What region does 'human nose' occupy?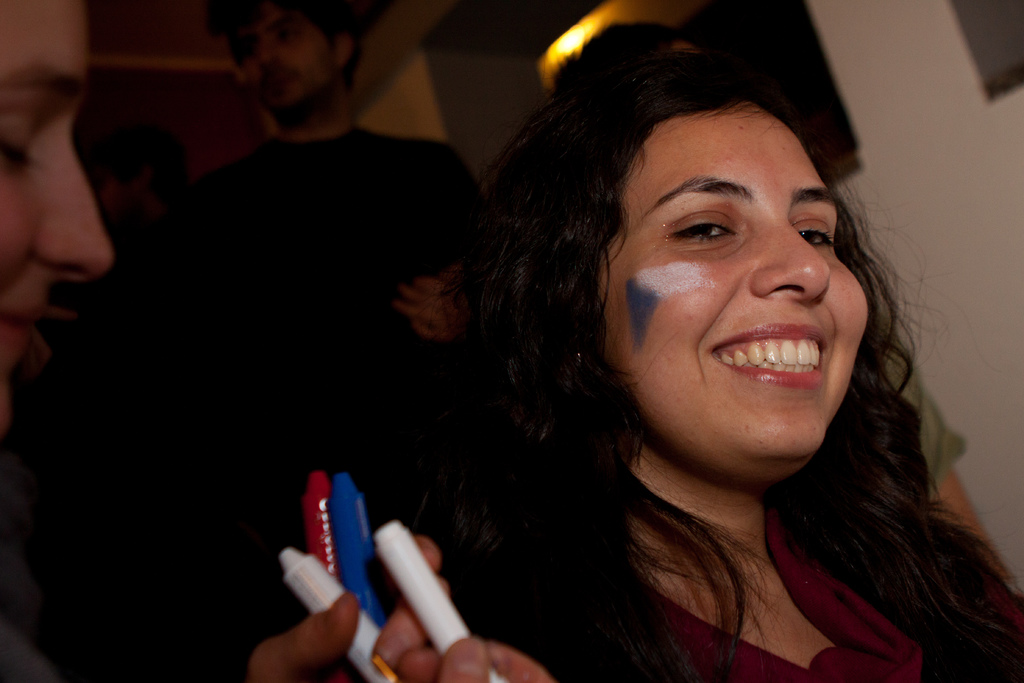
pyautogui.locateOnScreen(33, 124, 116, 287).
